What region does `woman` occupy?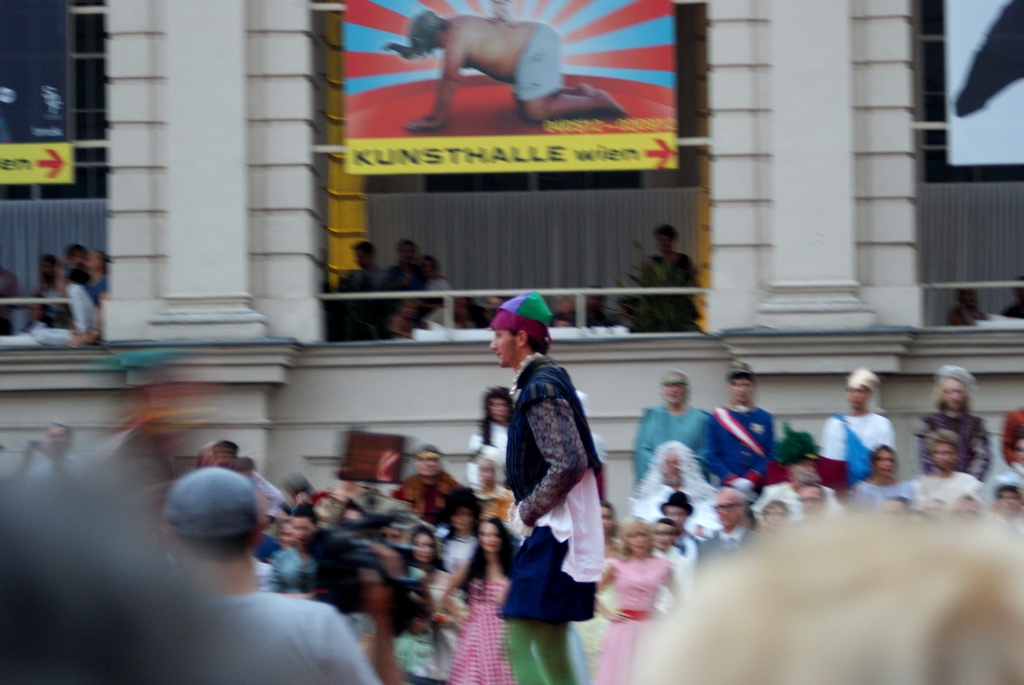
(left=440, top=515, right=518, bottom=684).
